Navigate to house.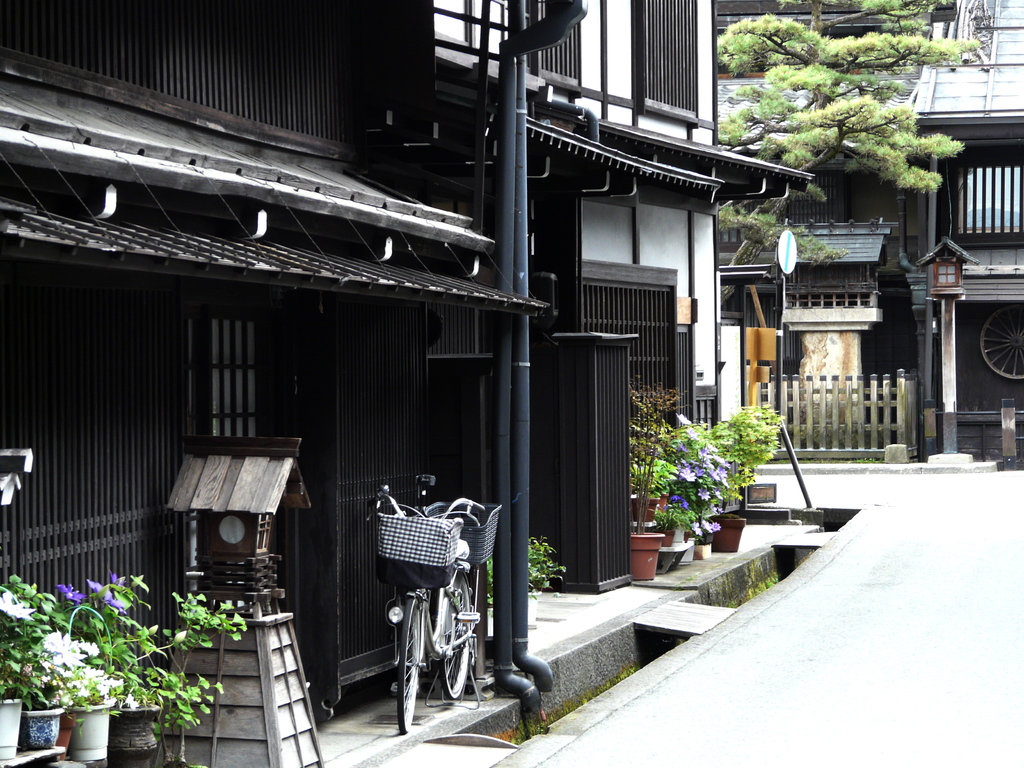
Navigation target: rect(29, 17, 830, 705).
